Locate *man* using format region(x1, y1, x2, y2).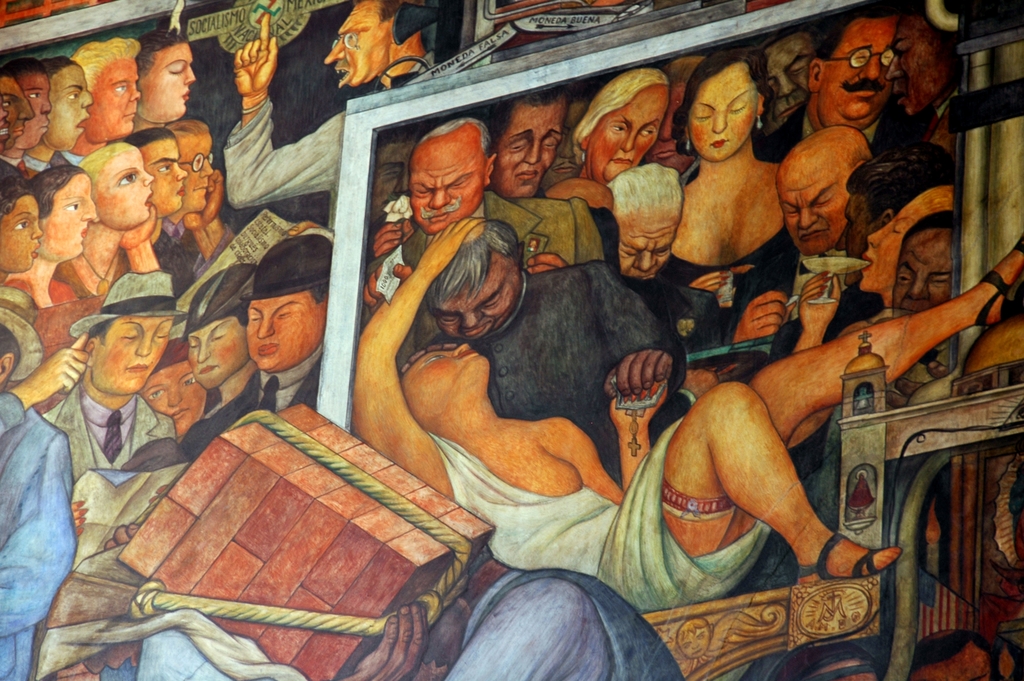
region(889, 216, 955, 316).
